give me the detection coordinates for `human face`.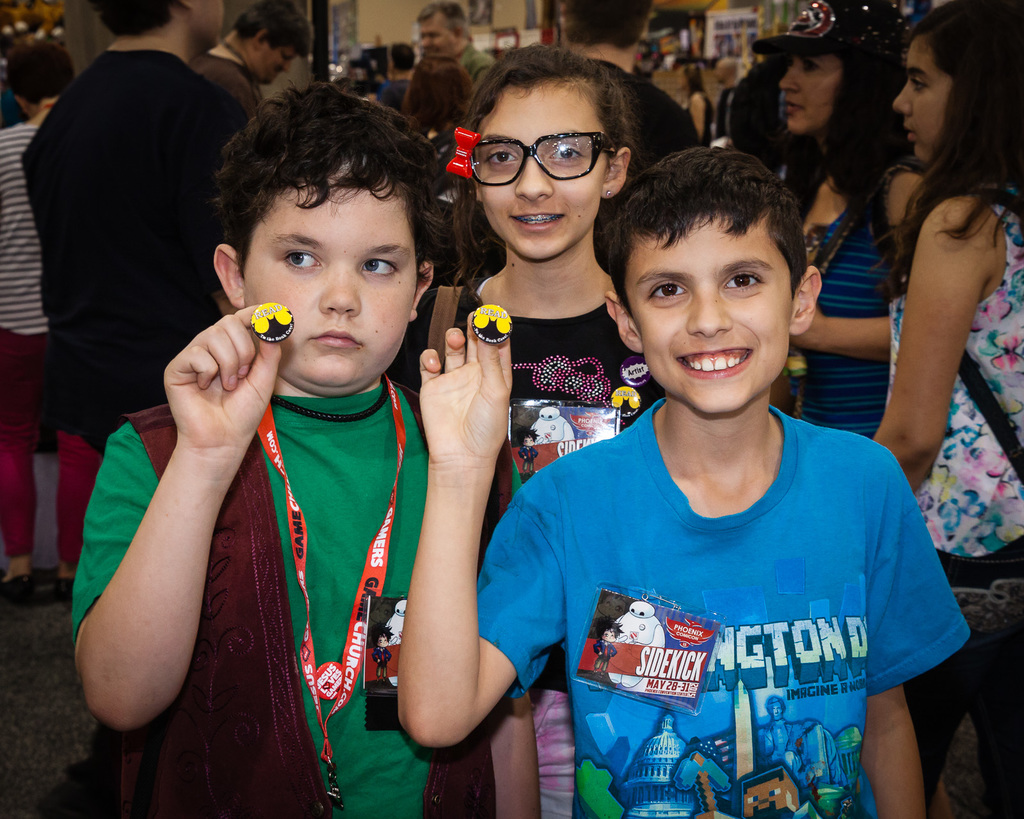
bbox=(239, 157, 421, 394).
